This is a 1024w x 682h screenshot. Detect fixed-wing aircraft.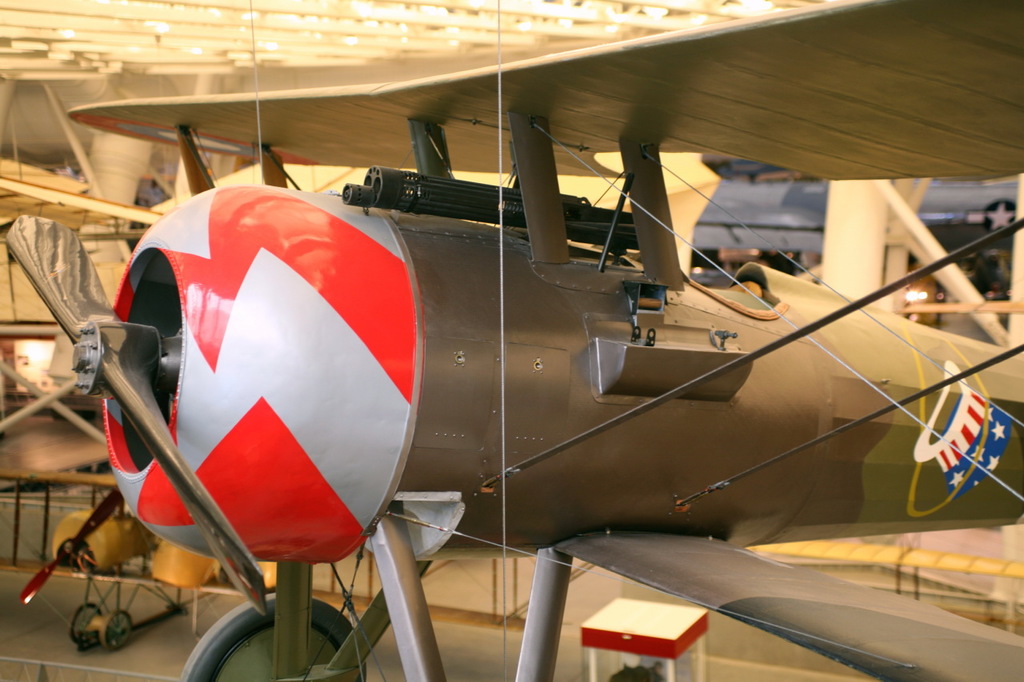
region(7, 0, 1023, 681).
